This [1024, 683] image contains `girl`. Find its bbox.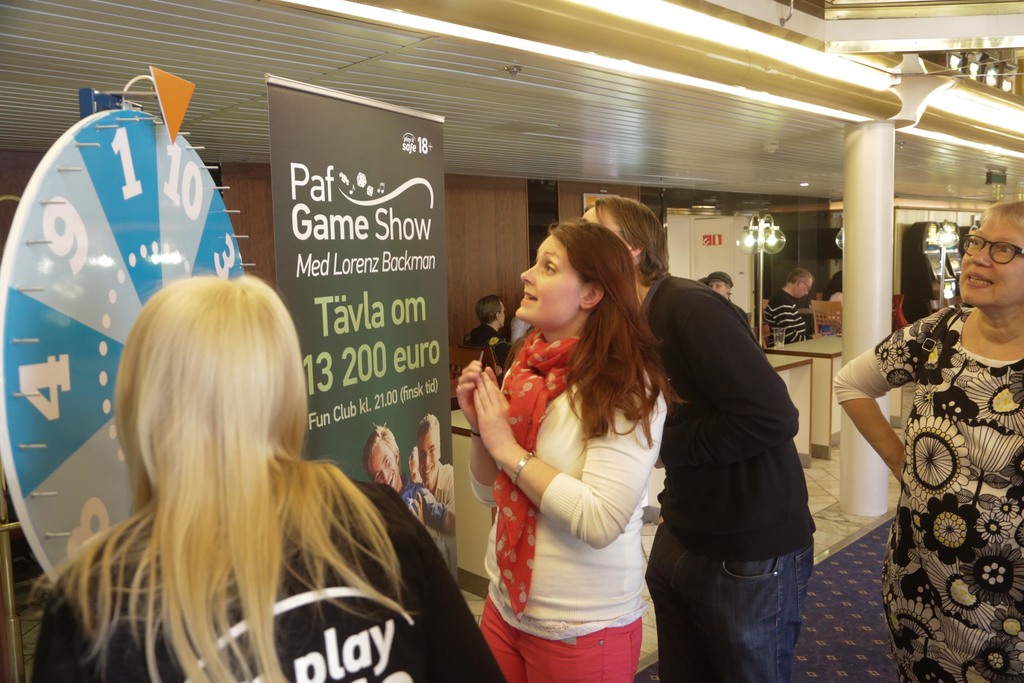
[452,215,680,682].
